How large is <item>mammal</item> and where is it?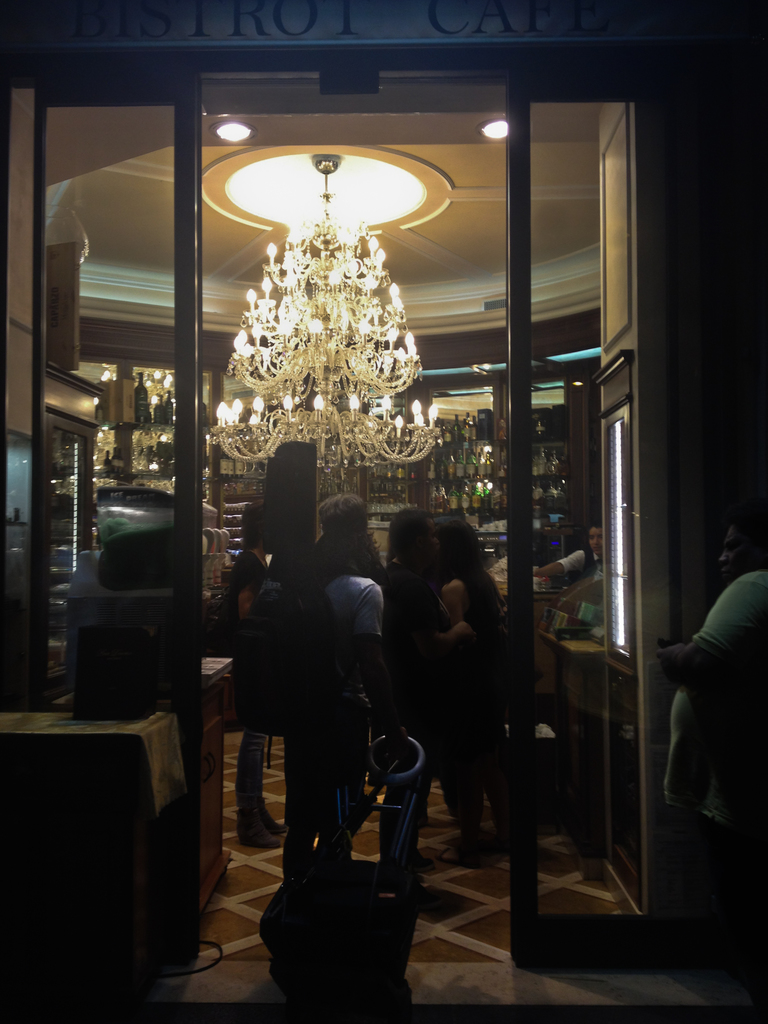
Bounding box: {"left": 436, "top": 525, "right": 538, "bottom": 860}.
